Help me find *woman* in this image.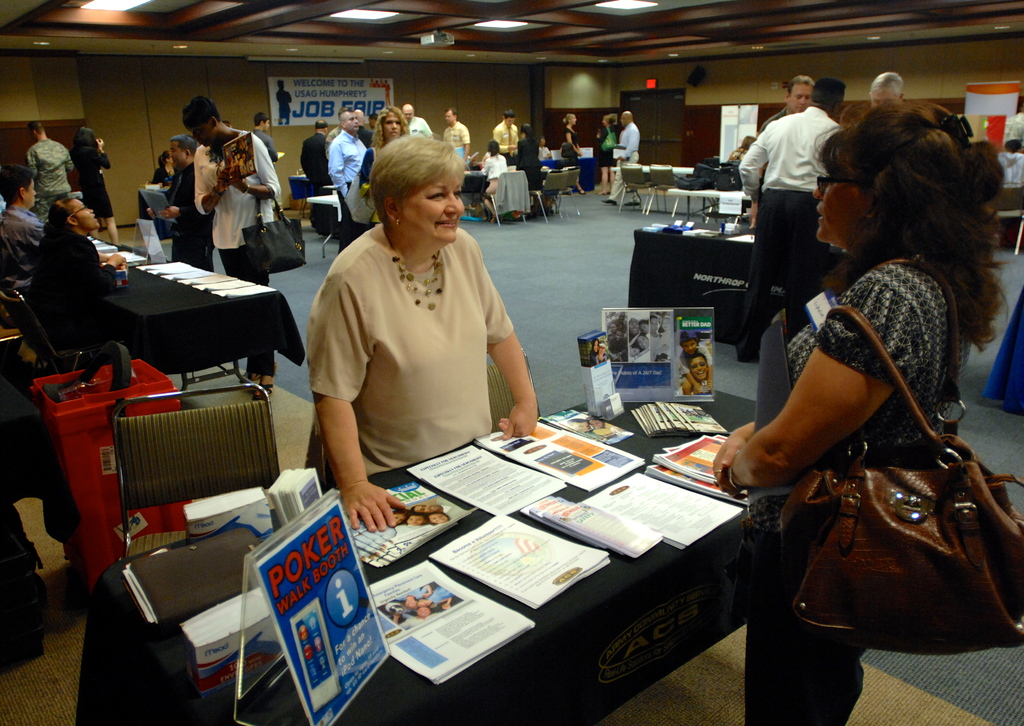
Found it: 484:139:505:215.
